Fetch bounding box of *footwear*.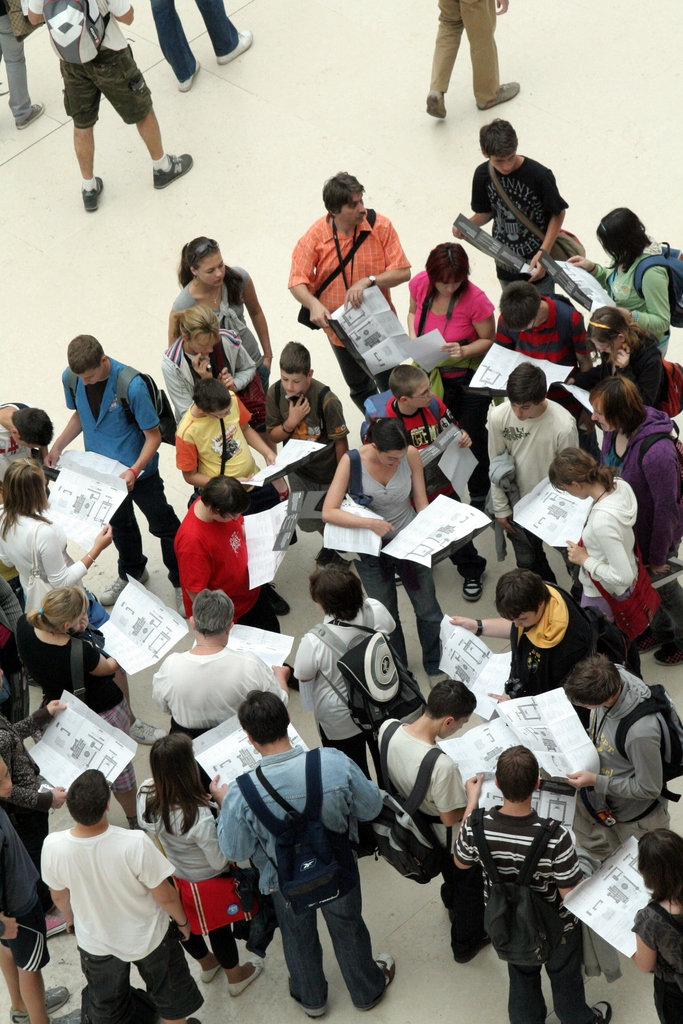
Bbox: crop(427, 85, 448, 120).
